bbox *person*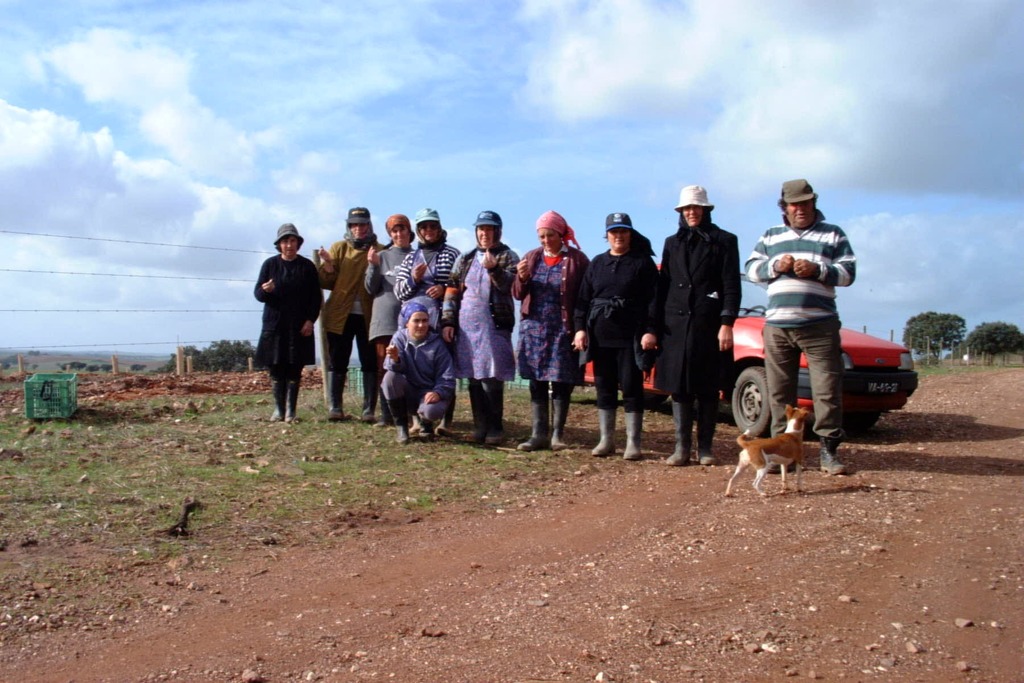
l=381, t=298, r=456, b=441
